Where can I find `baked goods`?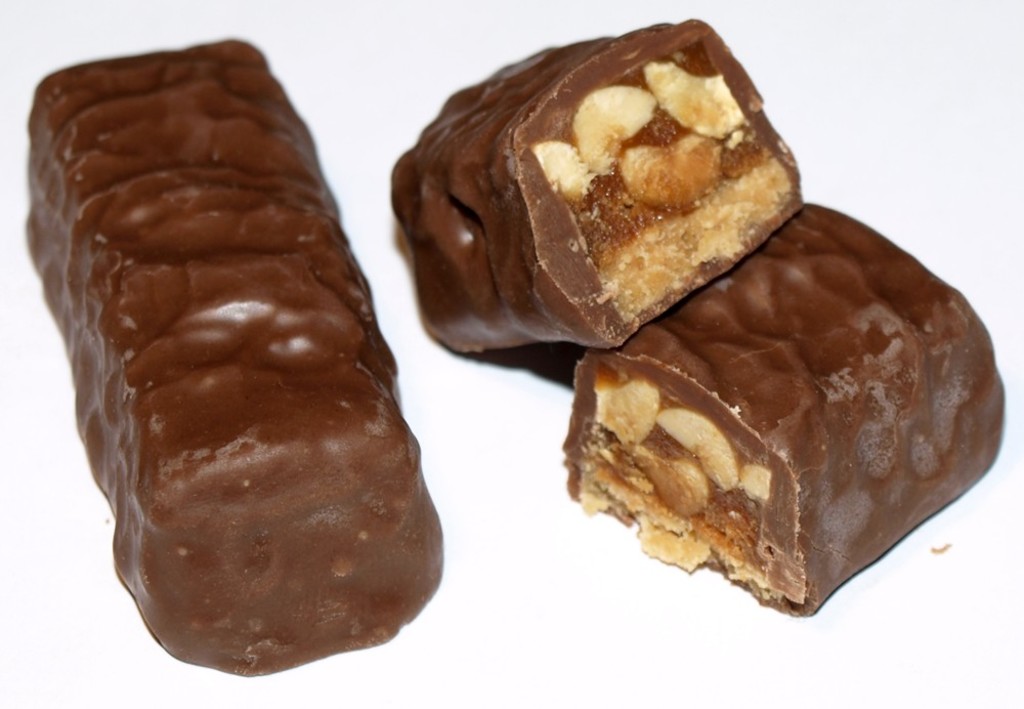
You can find it at crop(23, 37, 442, 679).
